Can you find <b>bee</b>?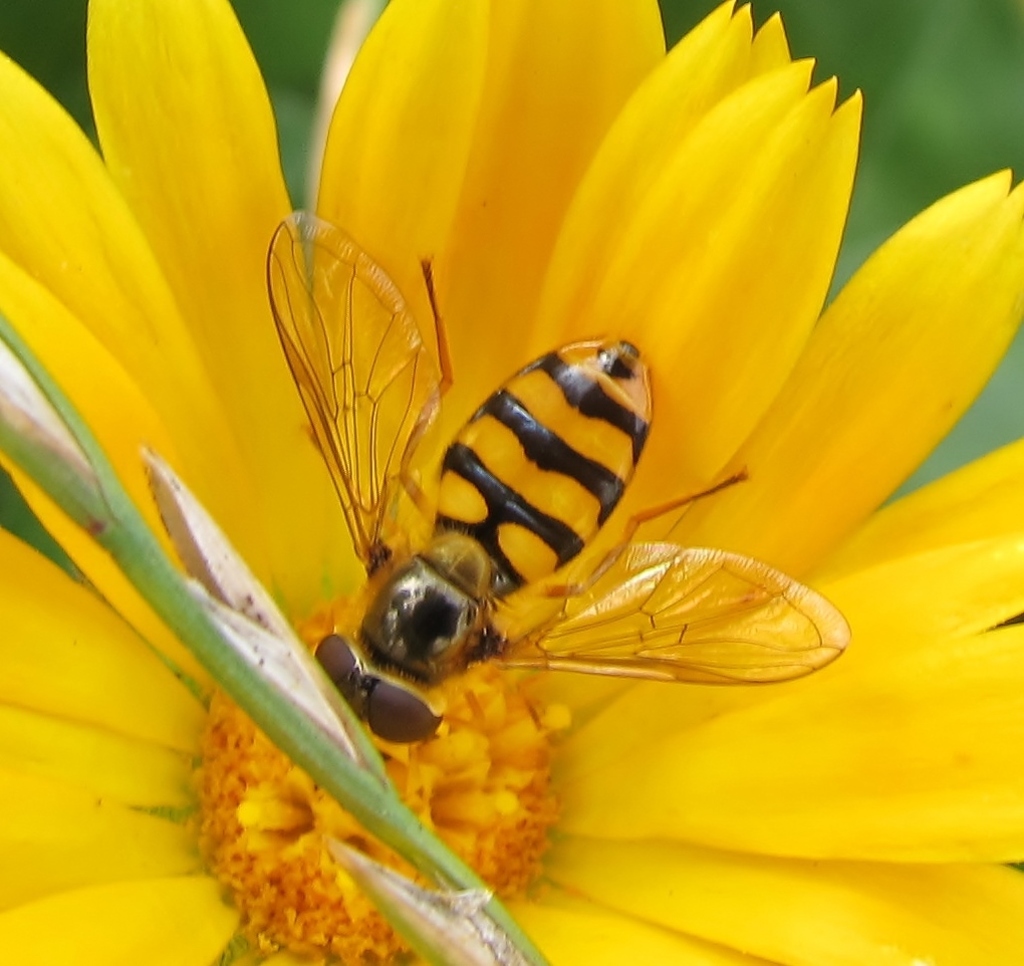
Yes, bounding box: select_region(200, 186, 849, 803).
